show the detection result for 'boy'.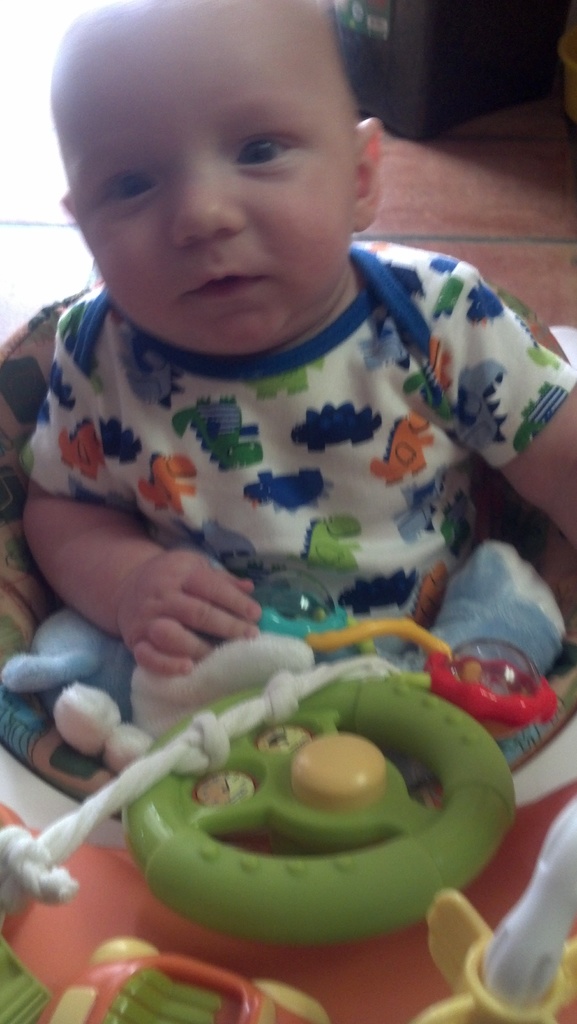
box=[15, 0, 576, 679].
